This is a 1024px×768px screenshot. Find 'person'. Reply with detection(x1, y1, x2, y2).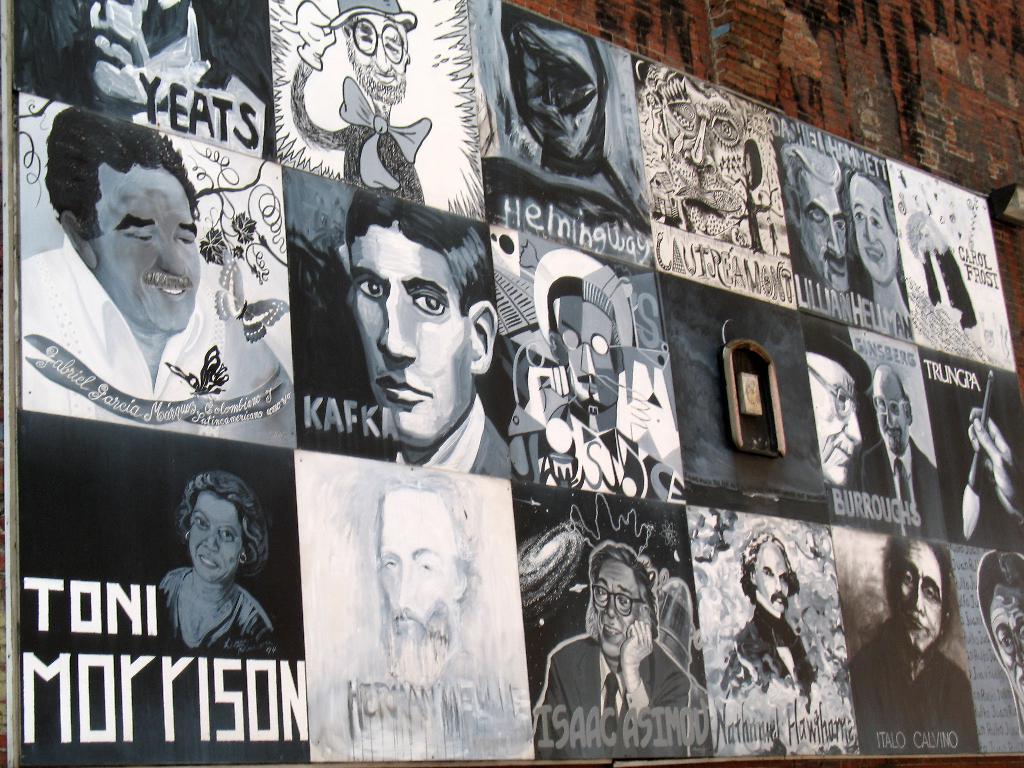
detection(530, 542, 711, 759).
